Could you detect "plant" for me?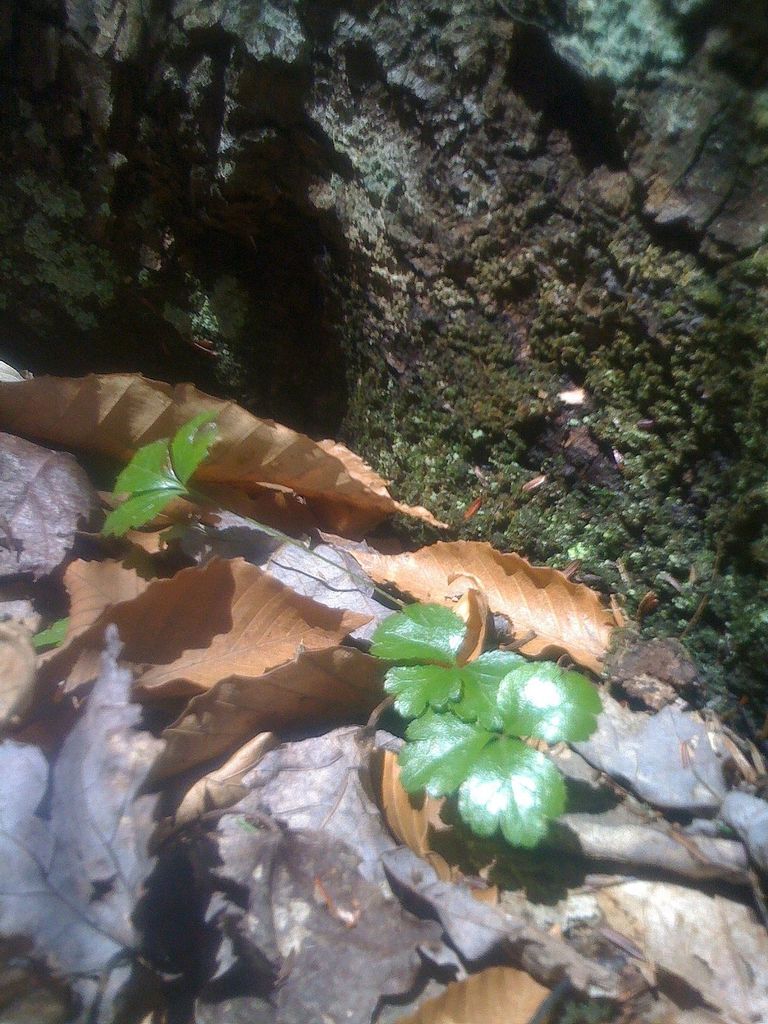
Detection result: [31, 619, 60, 645].
